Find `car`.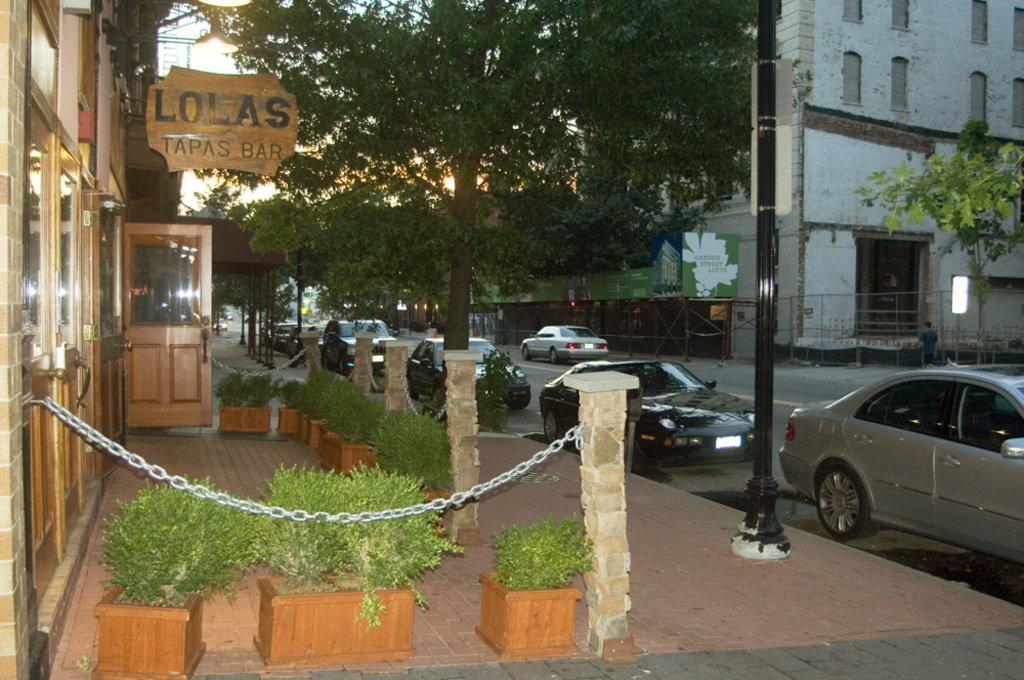
box(321, 313, 394, 371).
